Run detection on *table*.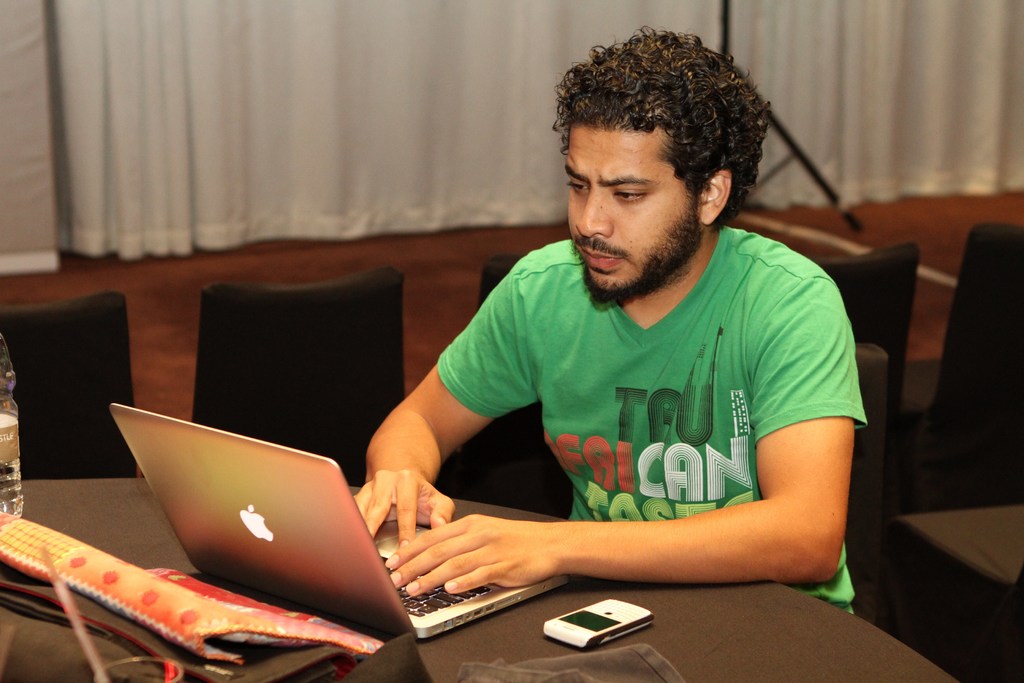
Result: [0,476,959,682].
